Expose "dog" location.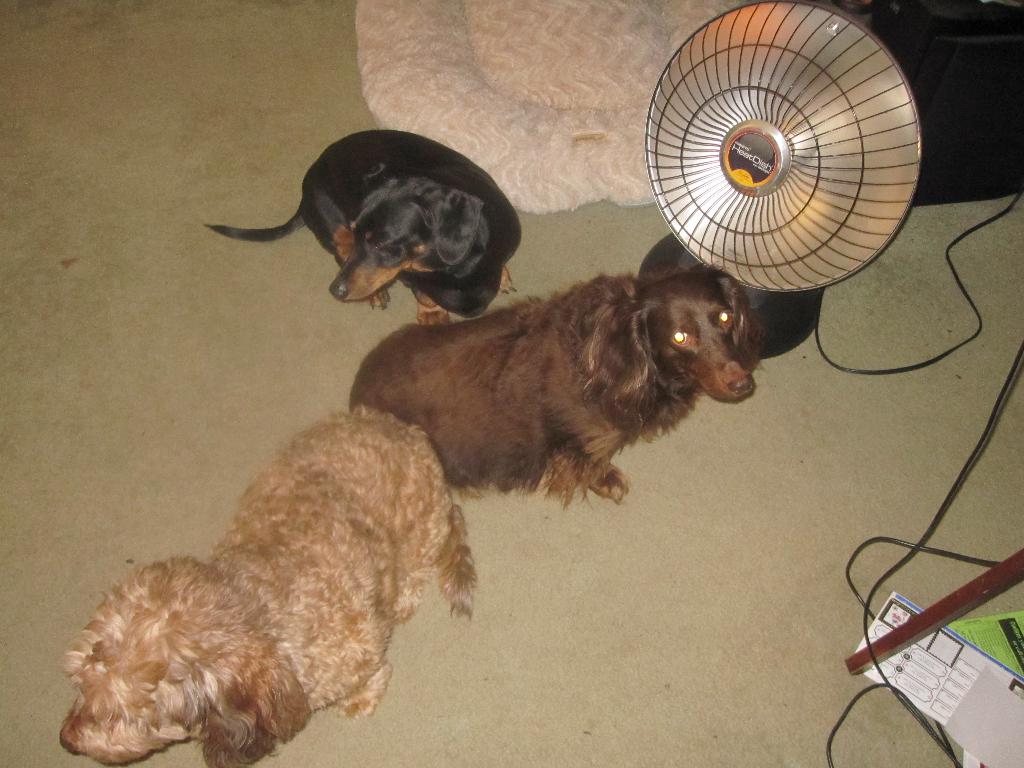
Exposed at 198/127/523/327.
